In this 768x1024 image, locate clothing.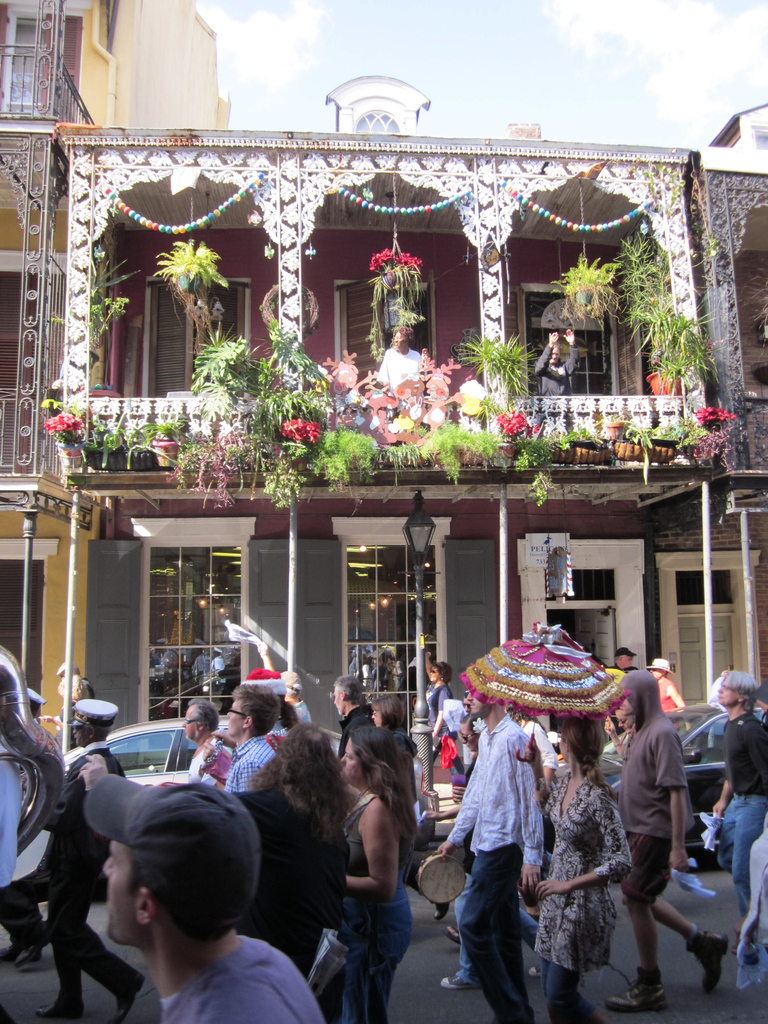
Bounding box: select_region(545, 772, 629, 1020).
